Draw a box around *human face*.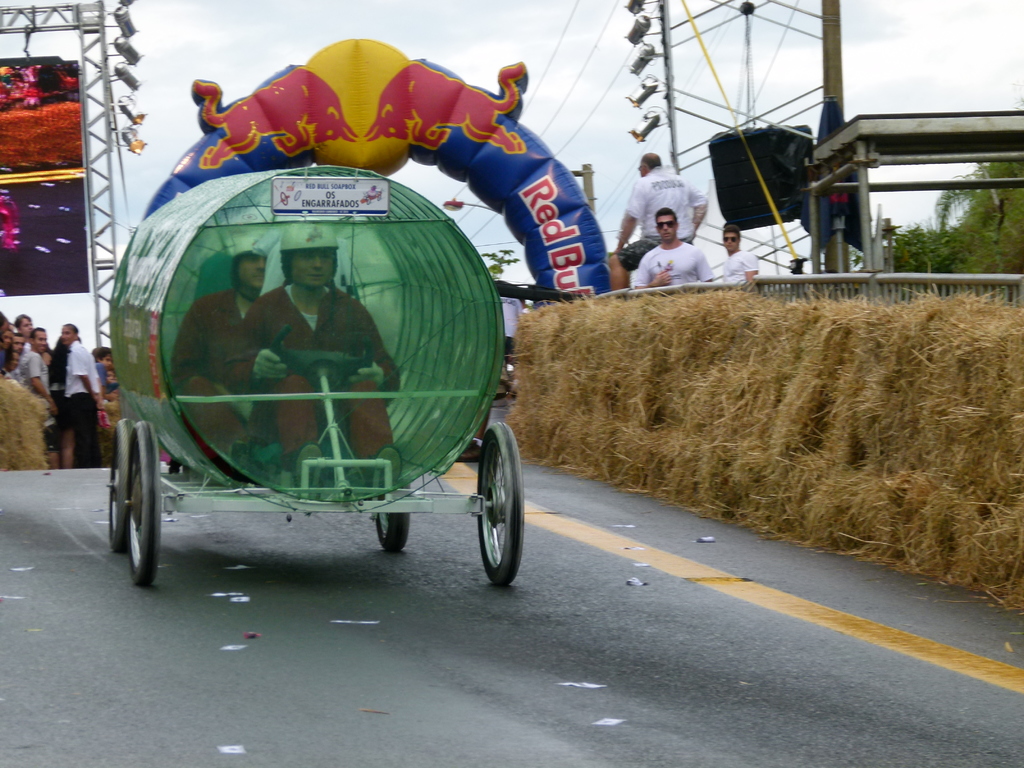
(102, 352, 109, 365).
